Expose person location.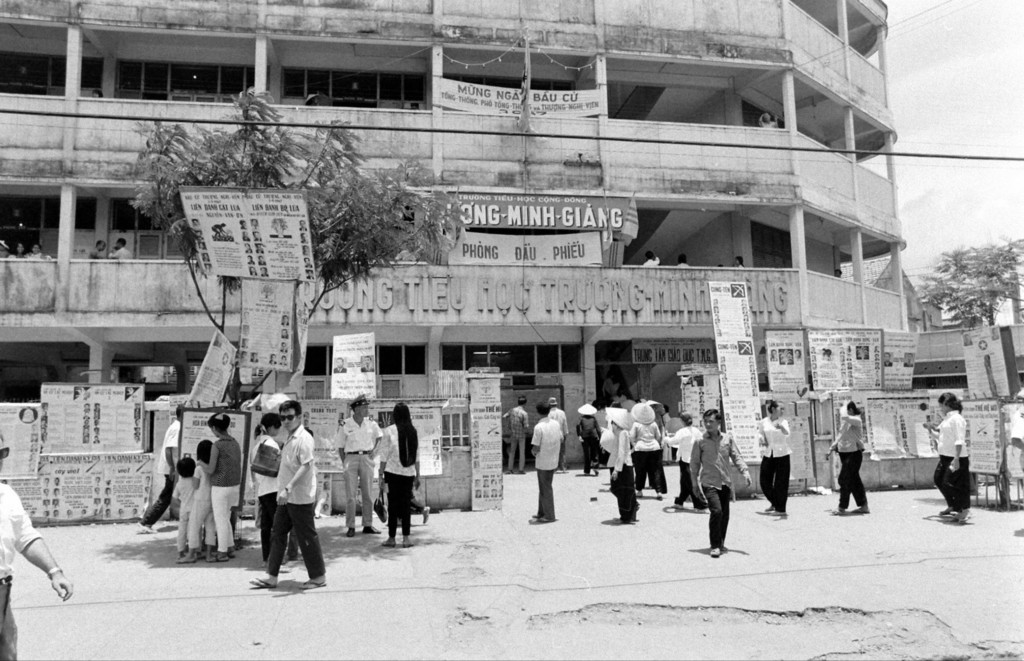
Exposed at 388, 411, 420, 542.
